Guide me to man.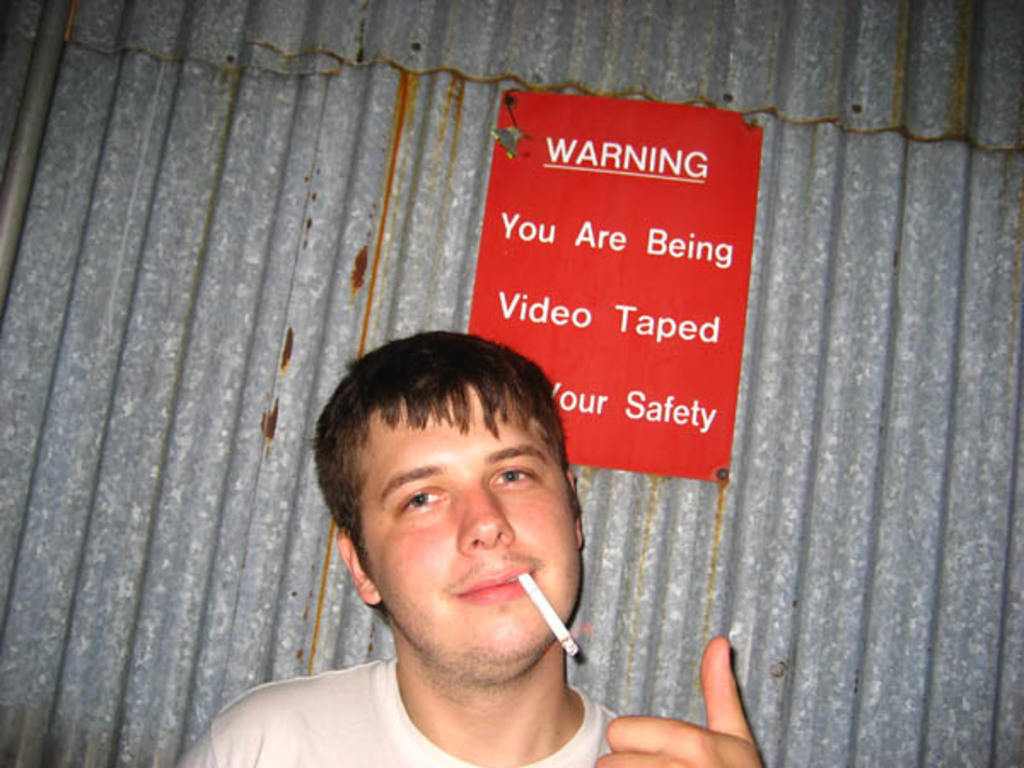
Guidance: box=[213, 336, 679, 767].
